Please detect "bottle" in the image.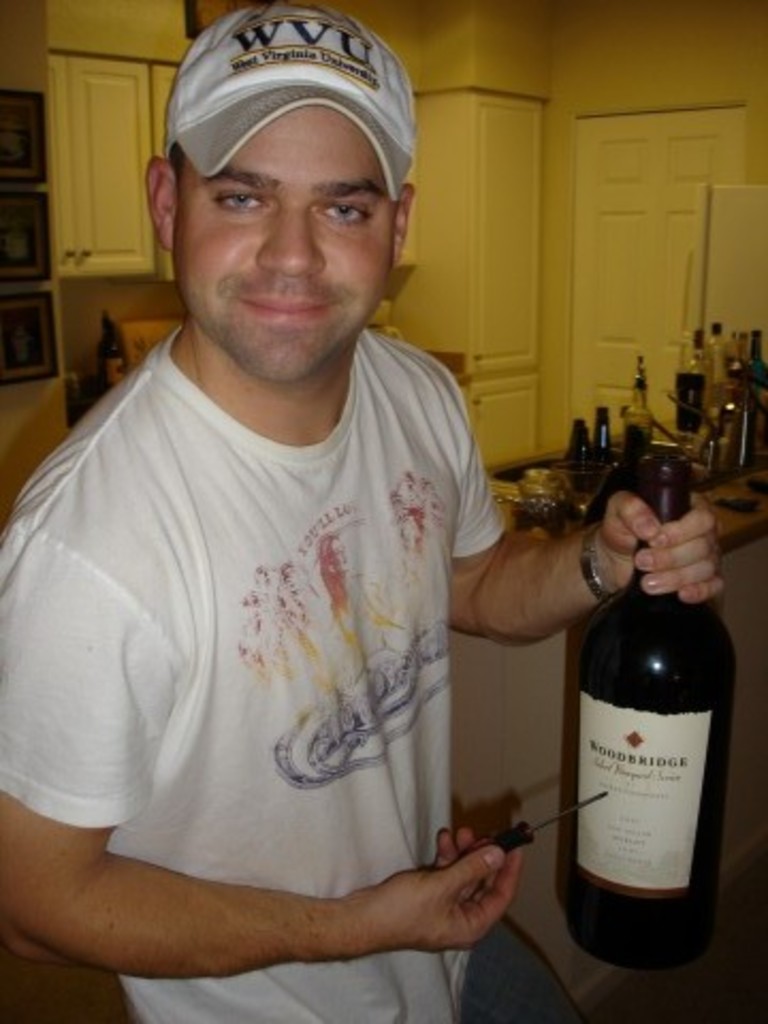
(x1=550, y1=446, x2=742, y2=962).
